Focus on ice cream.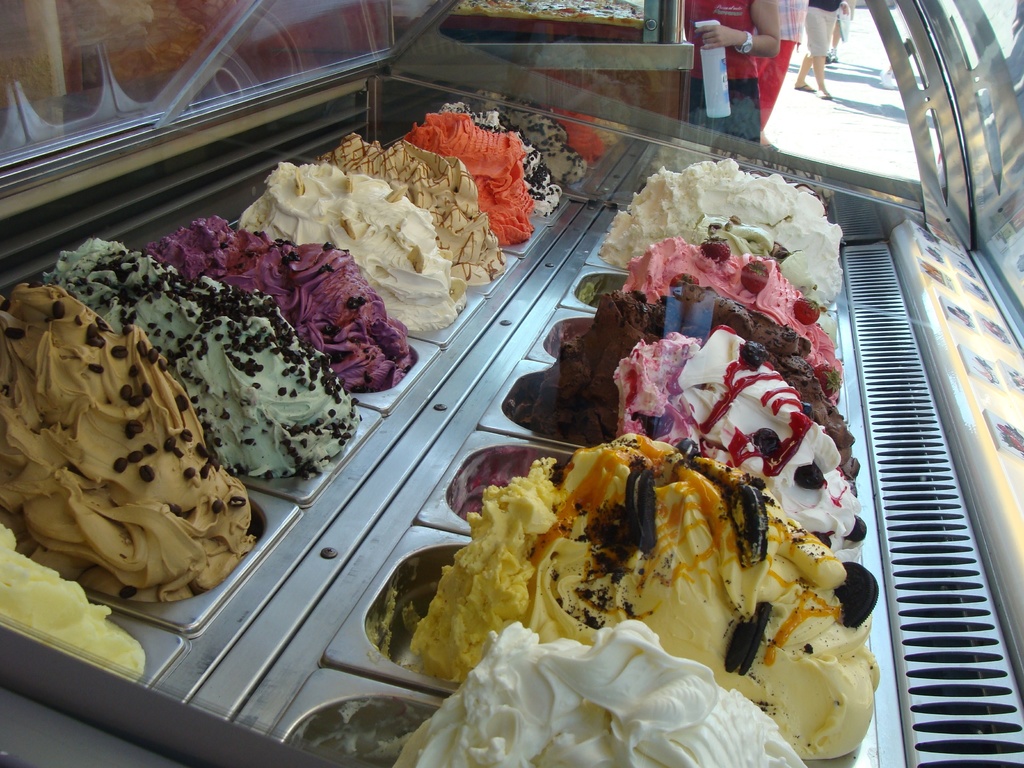
Focused at locate(47, 236, 362, 482).
